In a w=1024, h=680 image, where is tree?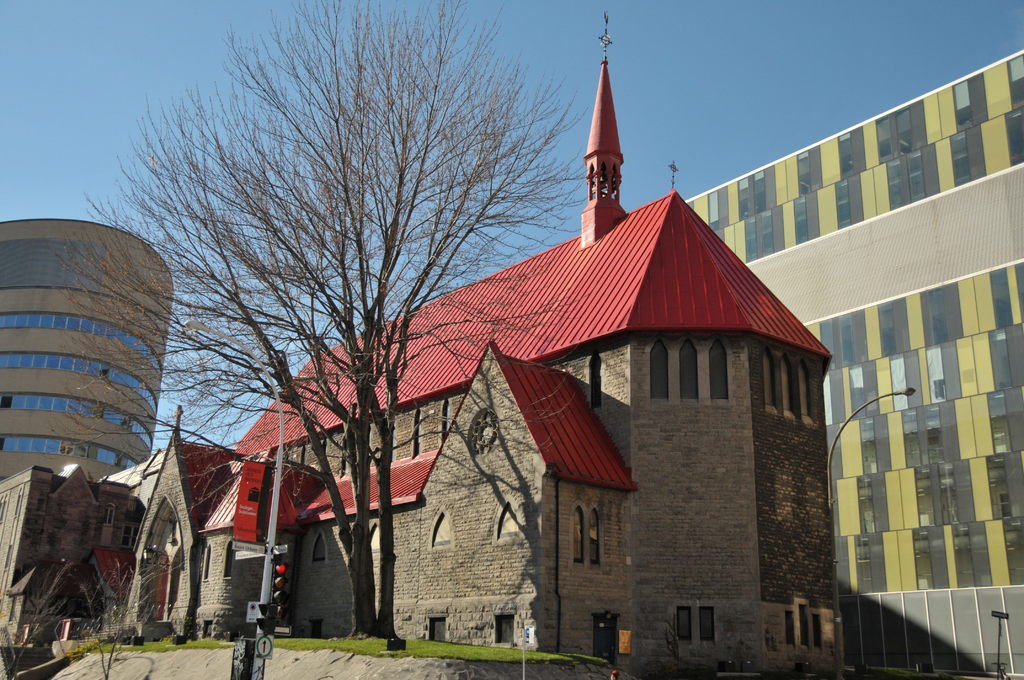
[left=52, top=0, right=621, bottom=639].
